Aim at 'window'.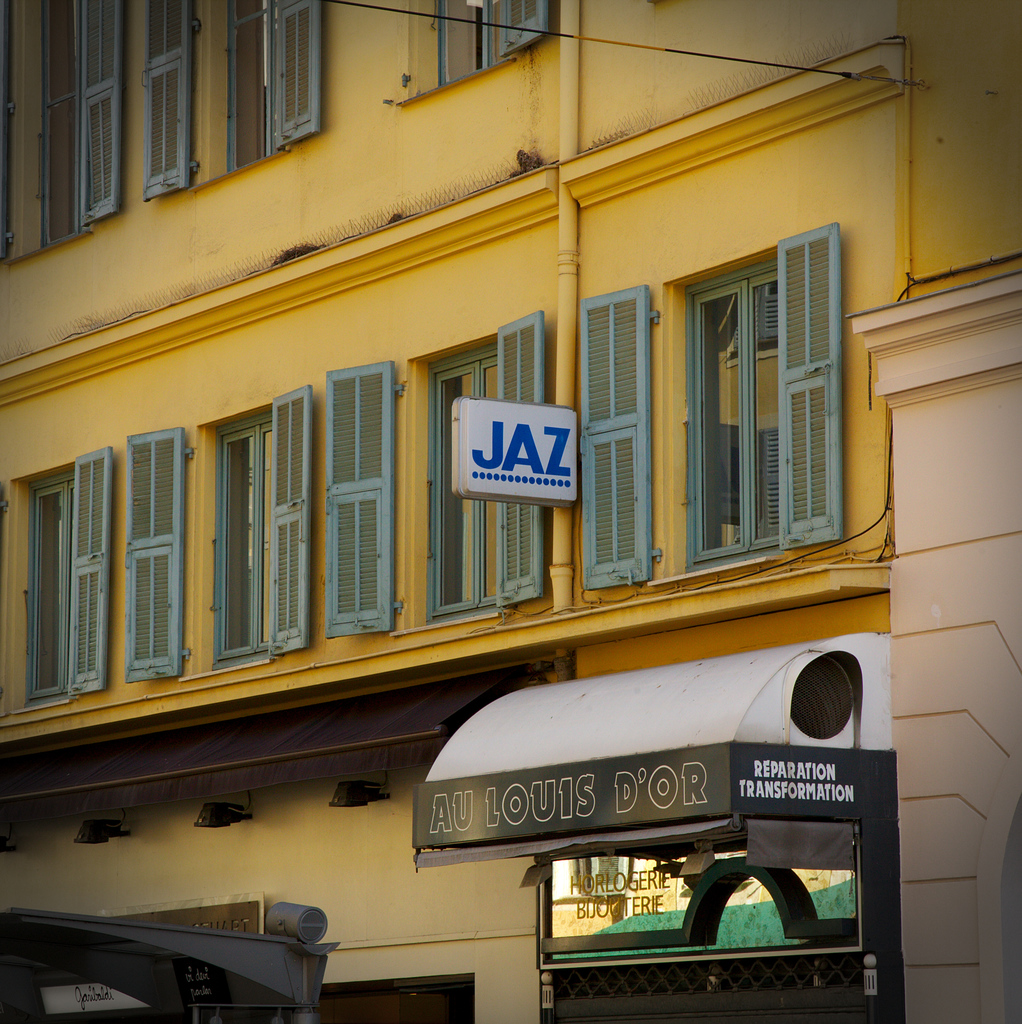
Aimed at (x1=142, y1=0, x2=327, y2=200).
